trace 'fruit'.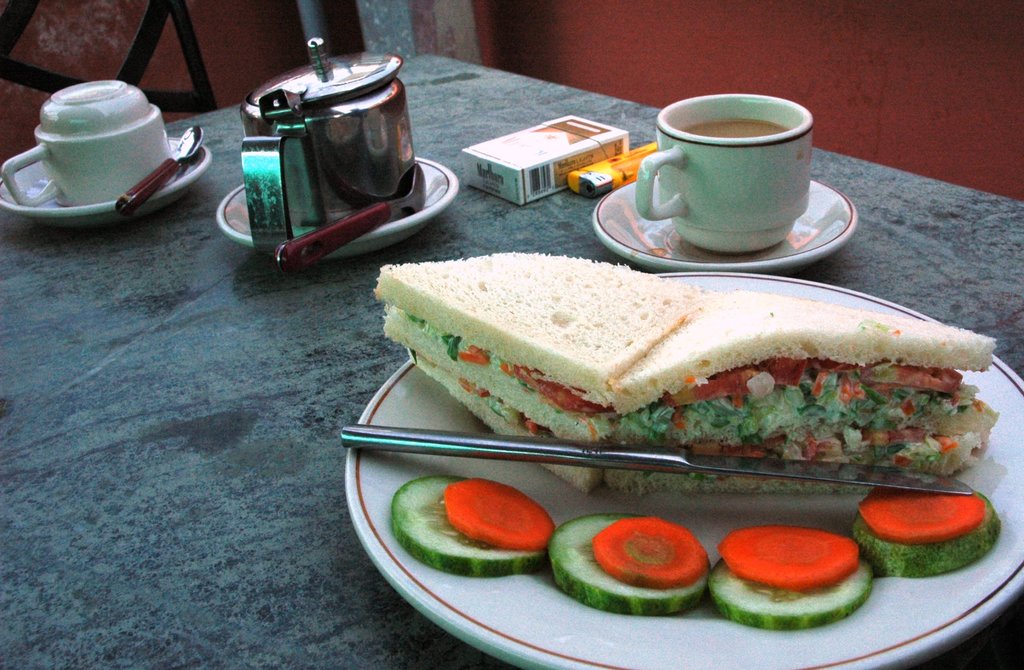
Traced to (847, 487, 984, 547).
